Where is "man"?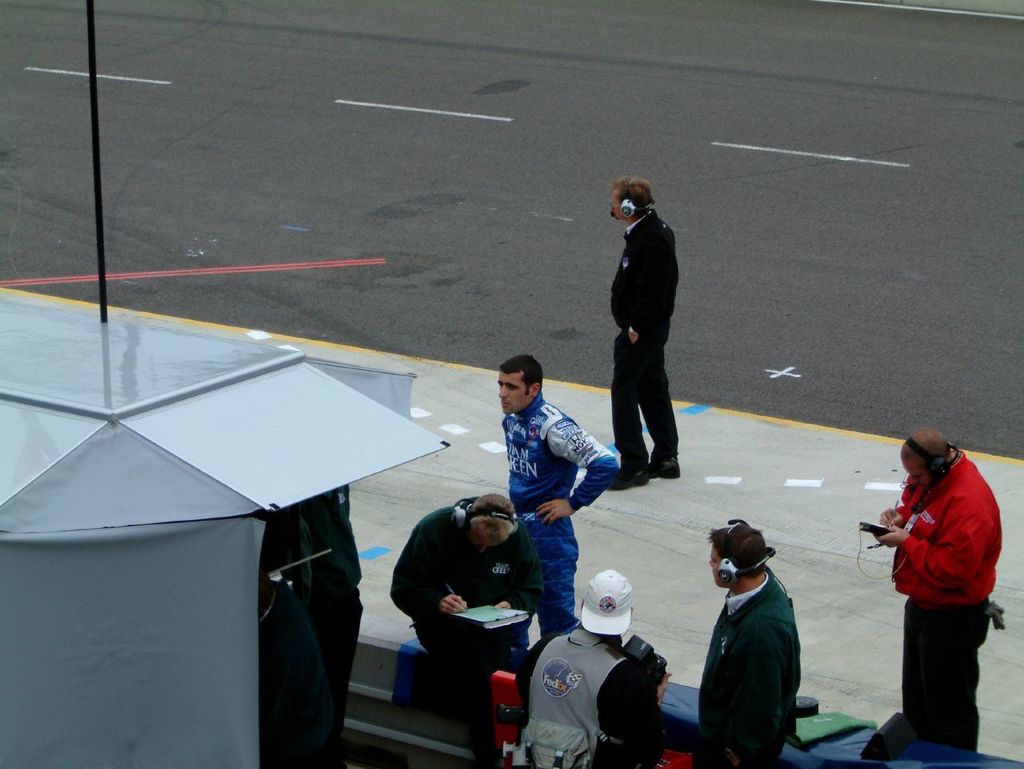
<box>691,512,808,768</box>.
